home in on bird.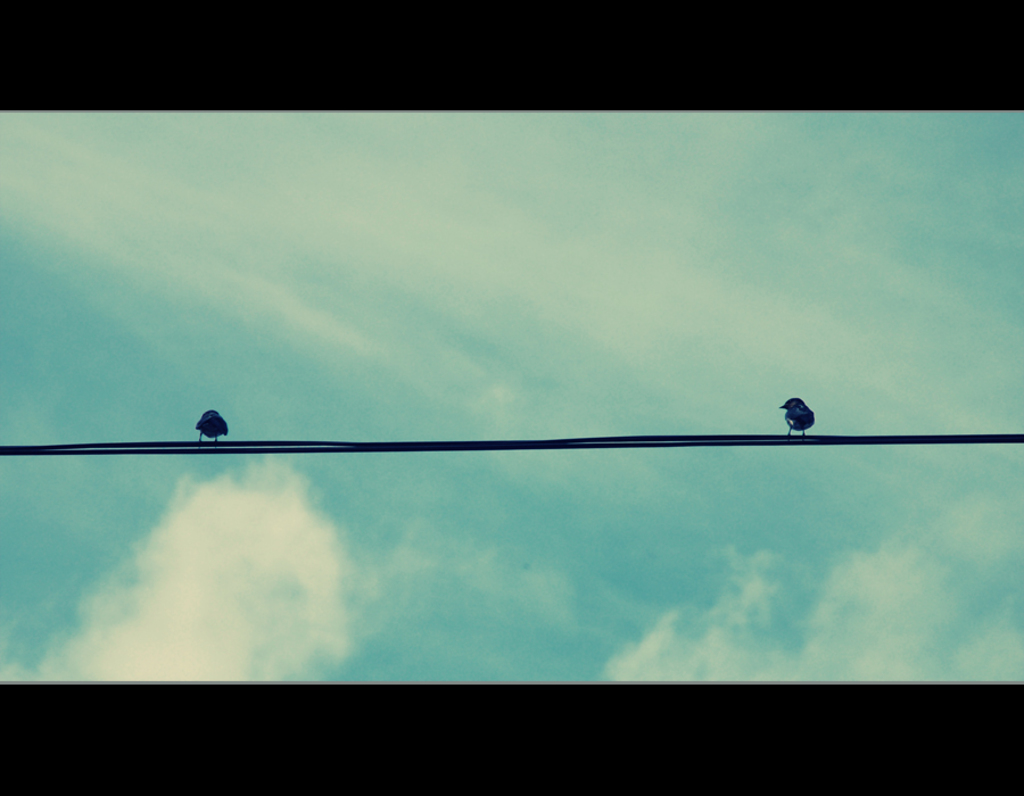
Homed in at [776, 397, 814, 434].
